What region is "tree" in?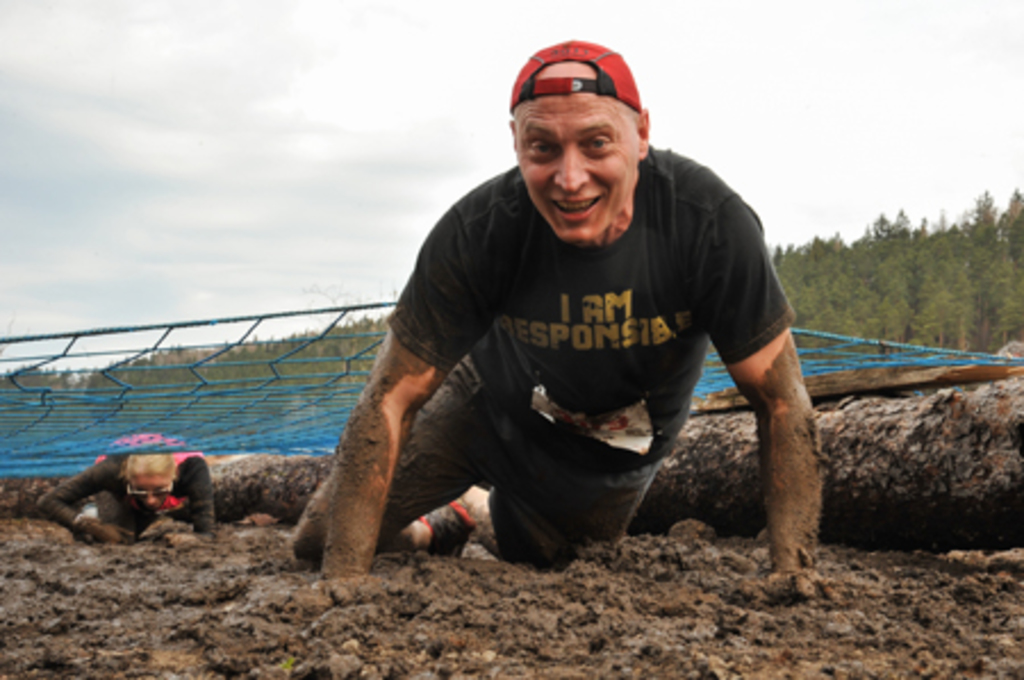
858/207/906/359.
